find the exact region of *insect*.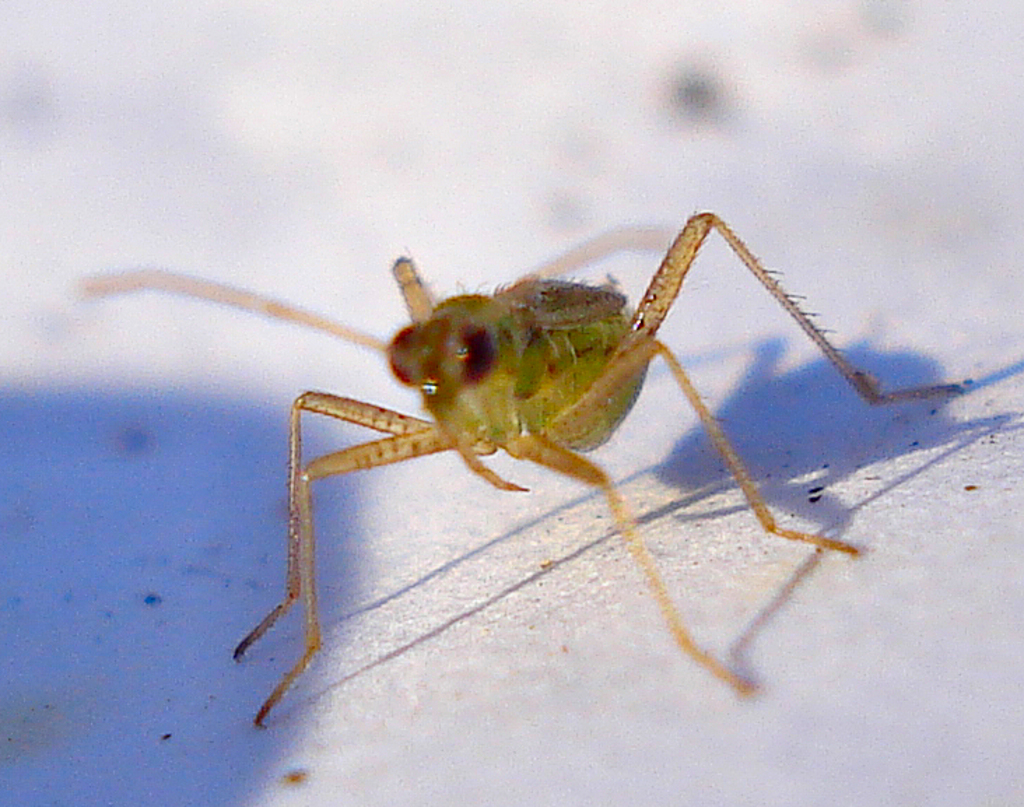
Exact region: (x1=87, y1=206, x2=969, y2=731).
